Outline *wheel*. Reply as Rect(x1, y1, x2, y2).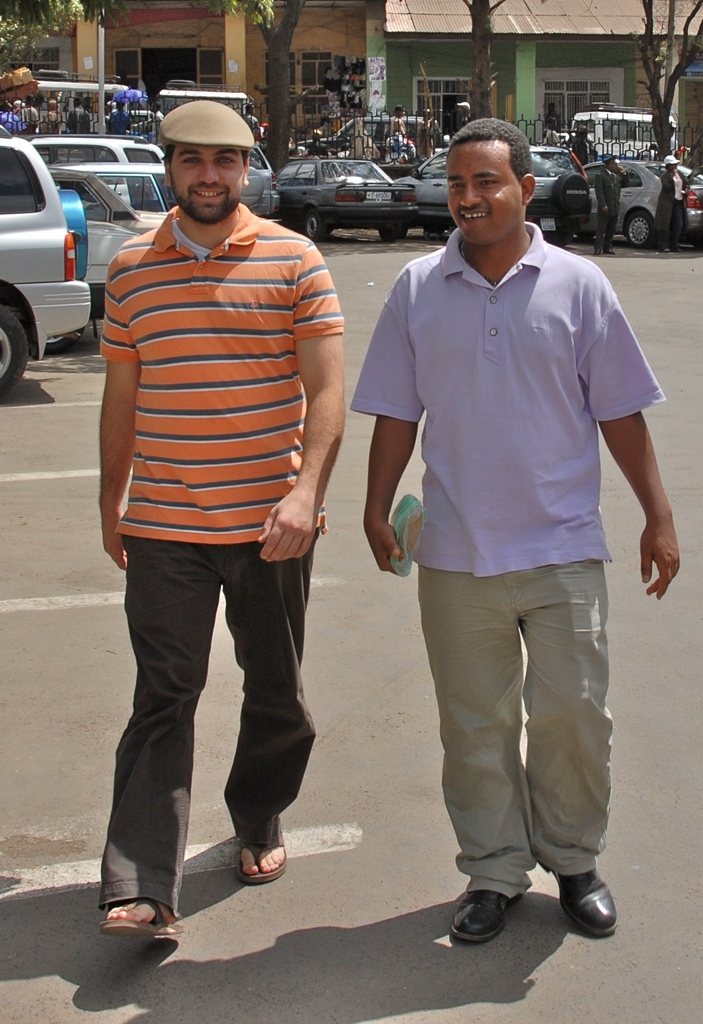
Rect(616, 214, 667, 253).
